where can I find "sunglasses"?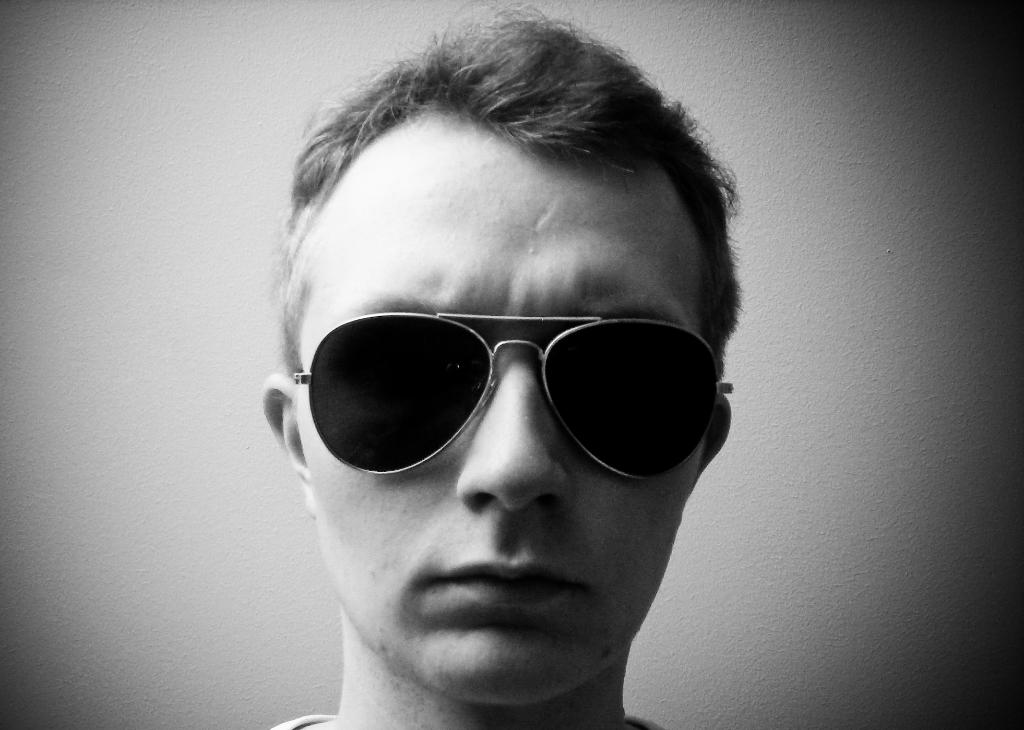
You can find it at [291,309,730,478].
